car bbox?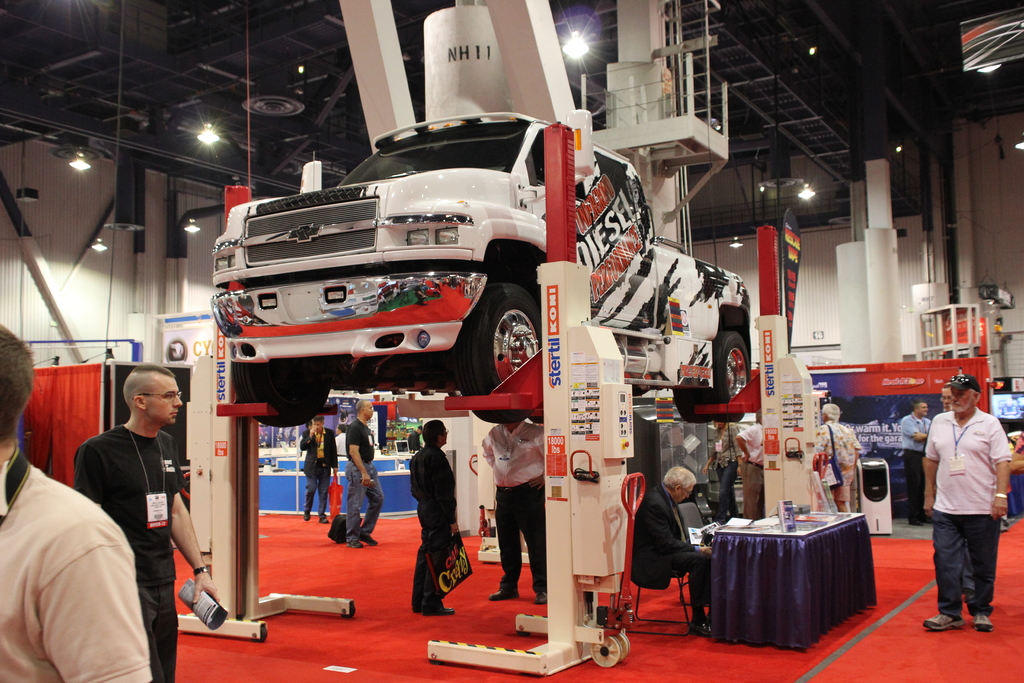
region(206, 110, 758, 432)
